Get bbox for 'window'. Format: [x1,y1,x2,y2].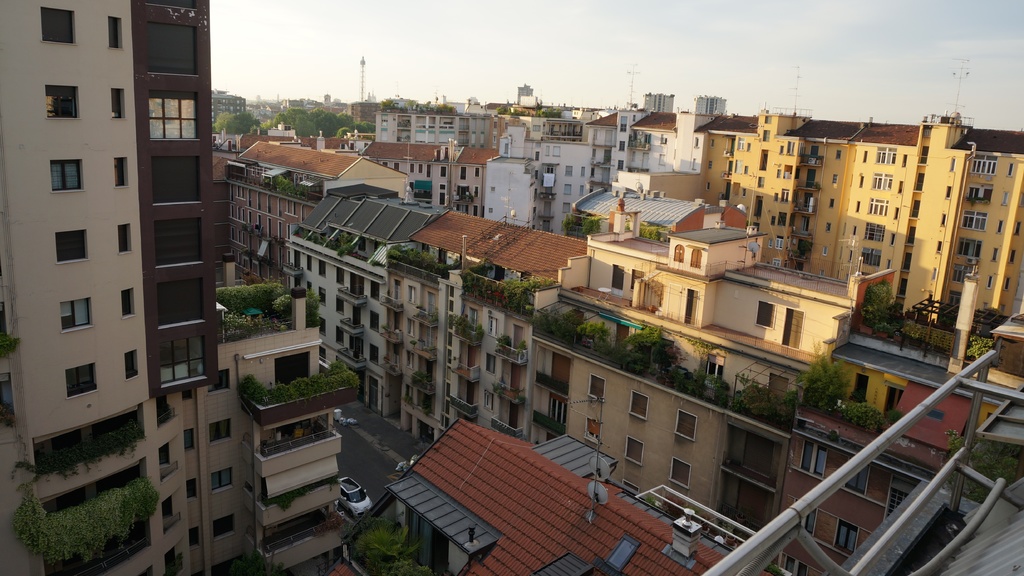
[211,466,234,492].
